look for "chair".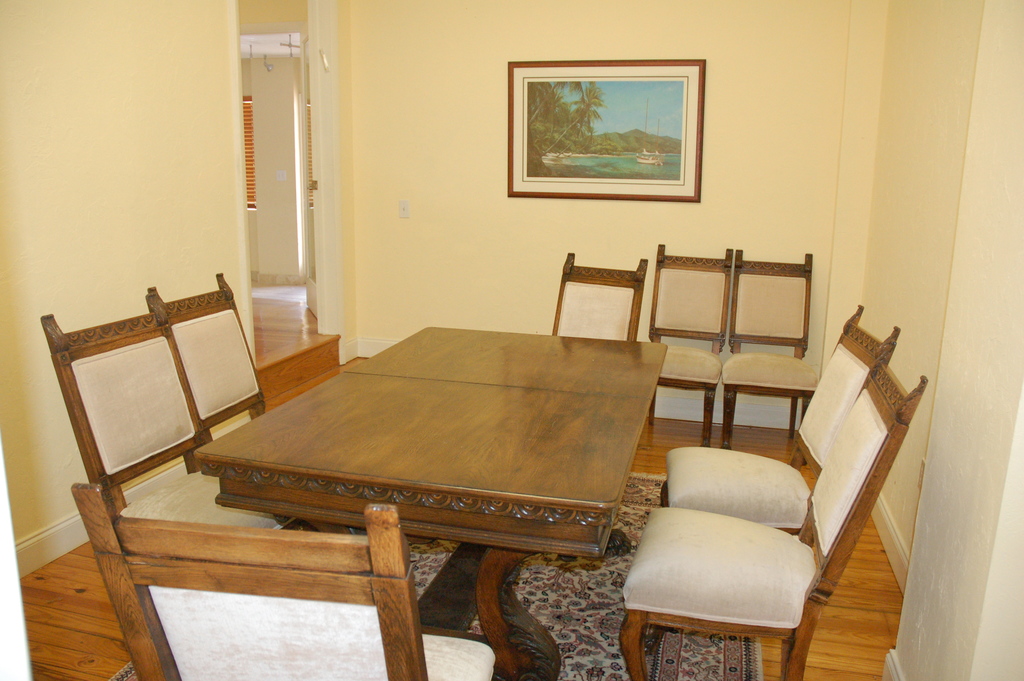
Found: 168, 270, 266, 464.
